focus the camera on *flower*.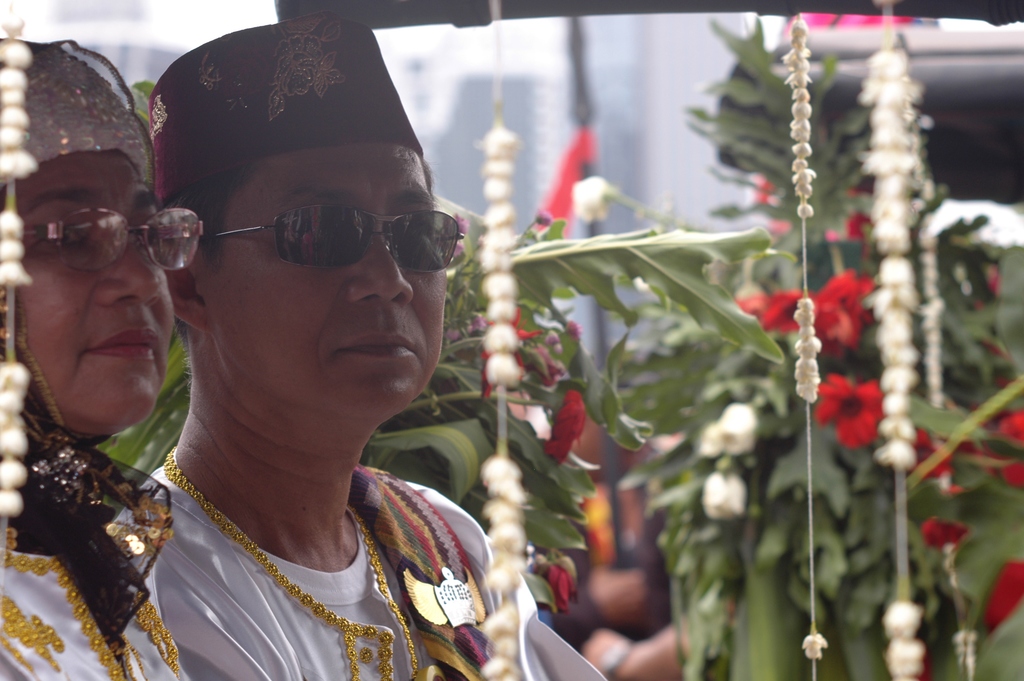
Focus region: [981, 555, 1023, 639].
